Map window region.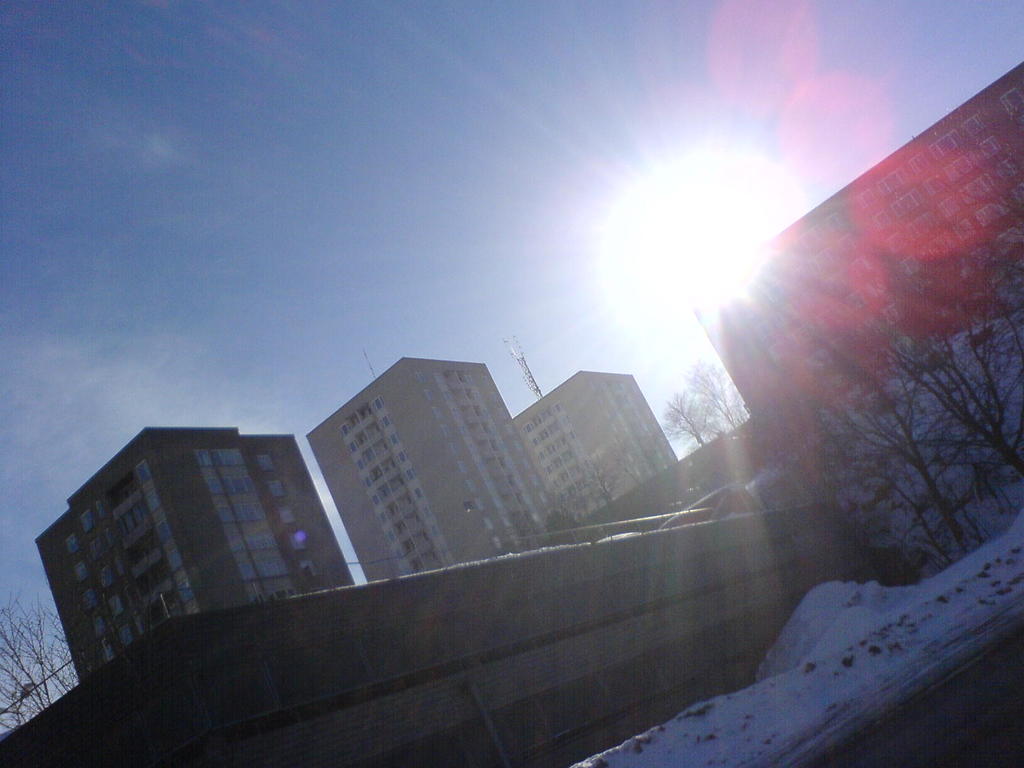
Mapped to bbox=(483, 516, 491, 529).
